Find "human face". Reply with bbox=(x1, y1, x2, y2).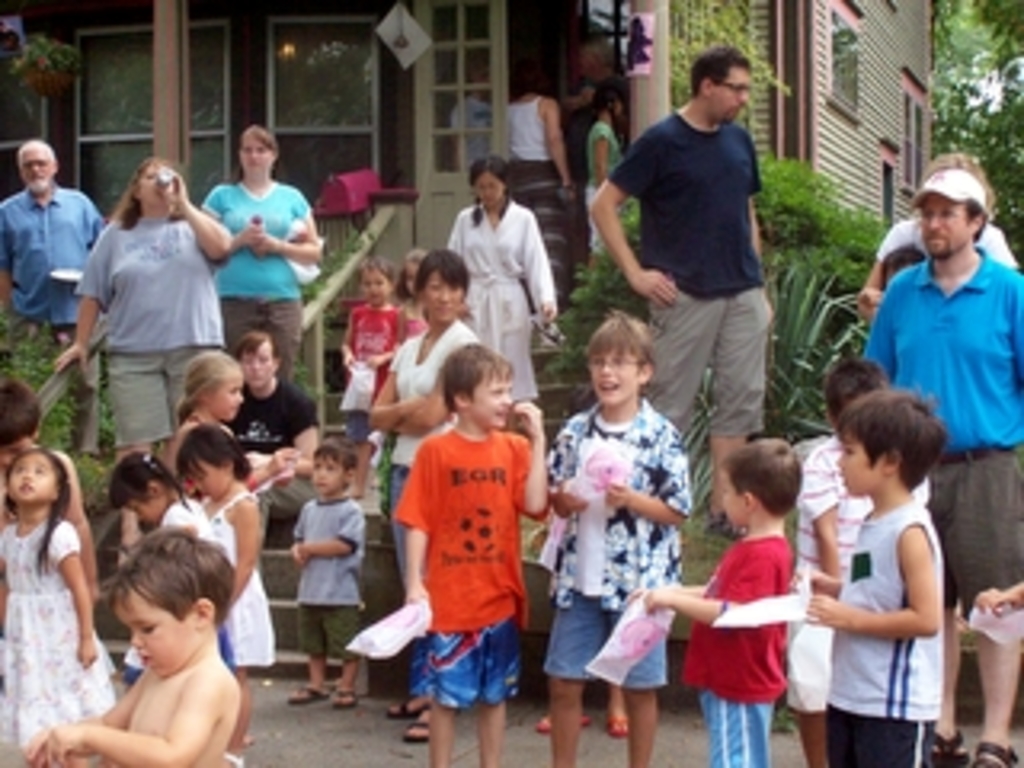
bbox=(118, 486, 160, 515).
